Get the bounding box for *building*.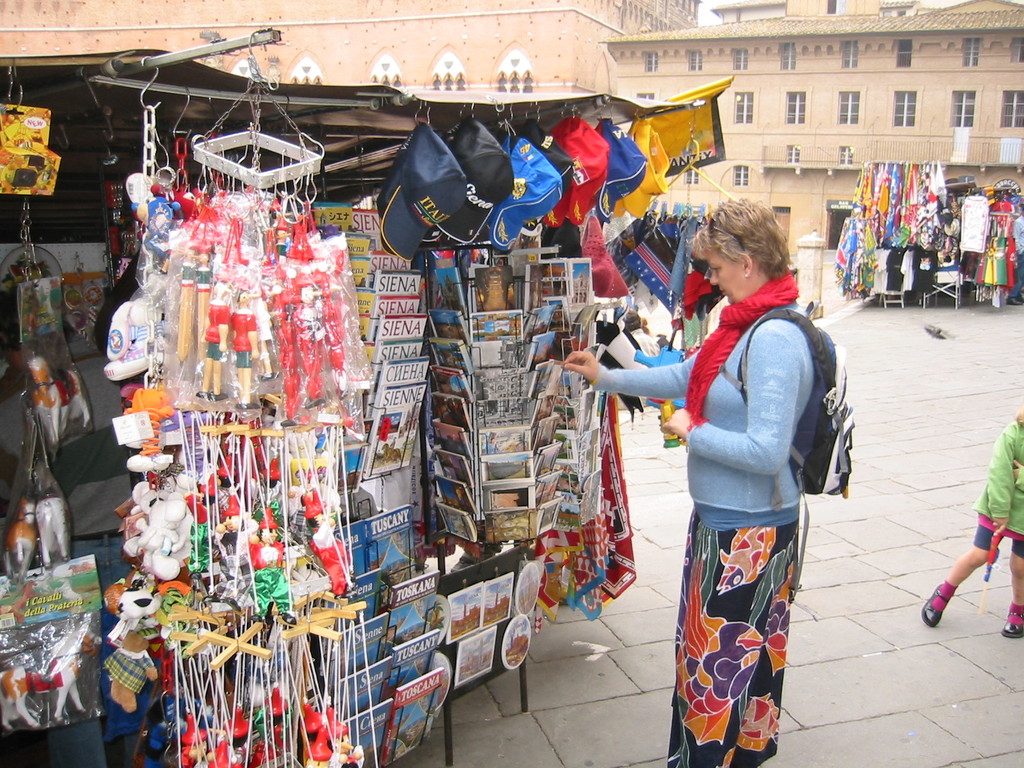
0/0/706/101.
